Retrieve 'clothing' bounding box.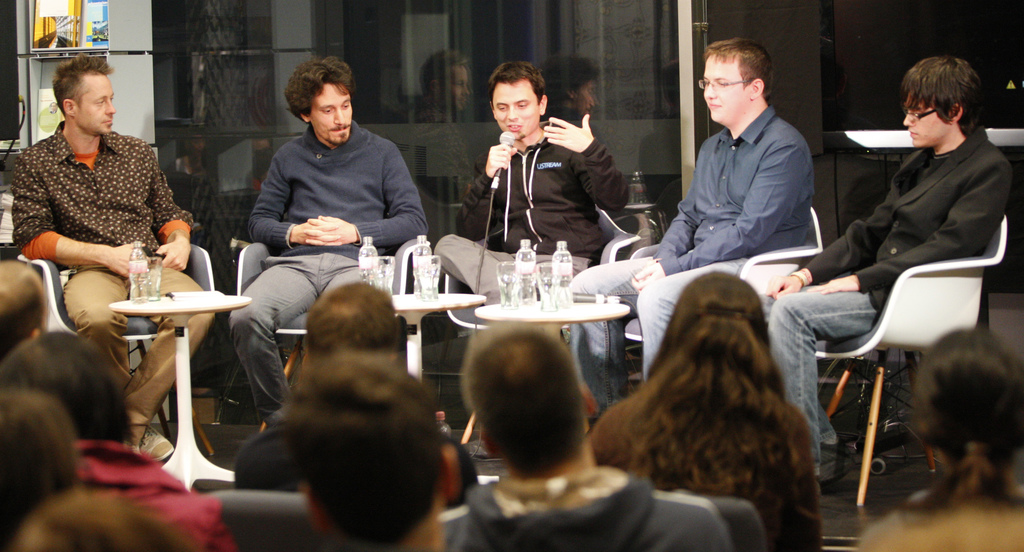
Bounding box: Rect(588, 373, 824, 551).
